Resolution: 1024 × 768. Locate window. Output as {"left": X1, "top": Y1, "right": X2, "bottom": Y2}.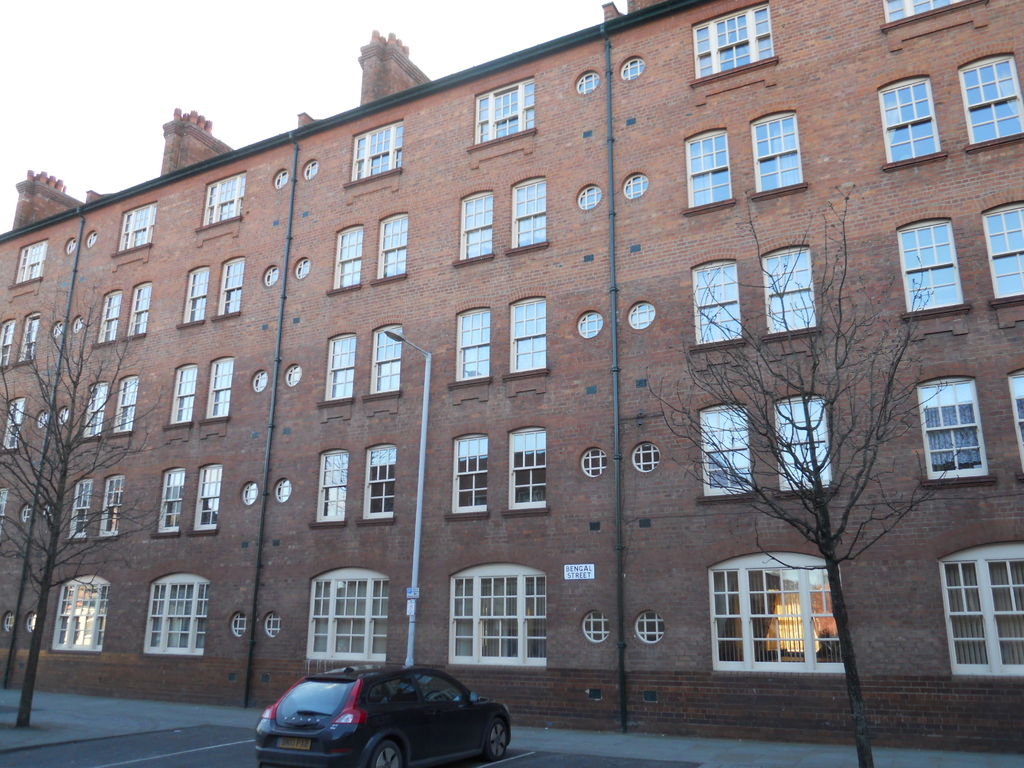
{"left": 99, "top": 476, "right": 131, "bottom": 536}.
